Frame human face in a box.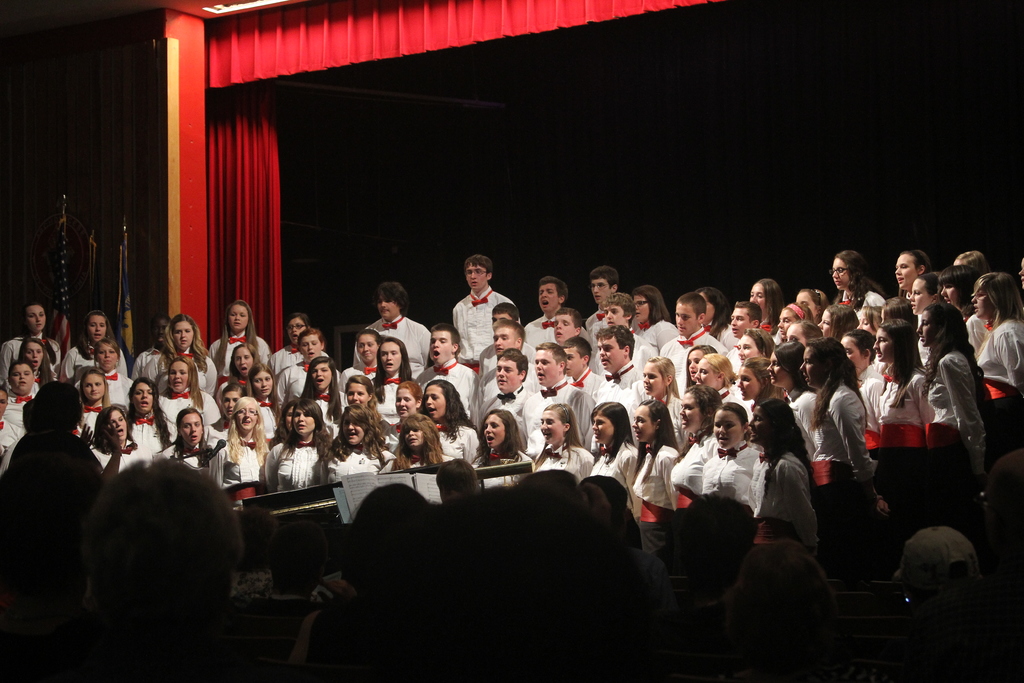
select_region(637, 297, 650, 324).
